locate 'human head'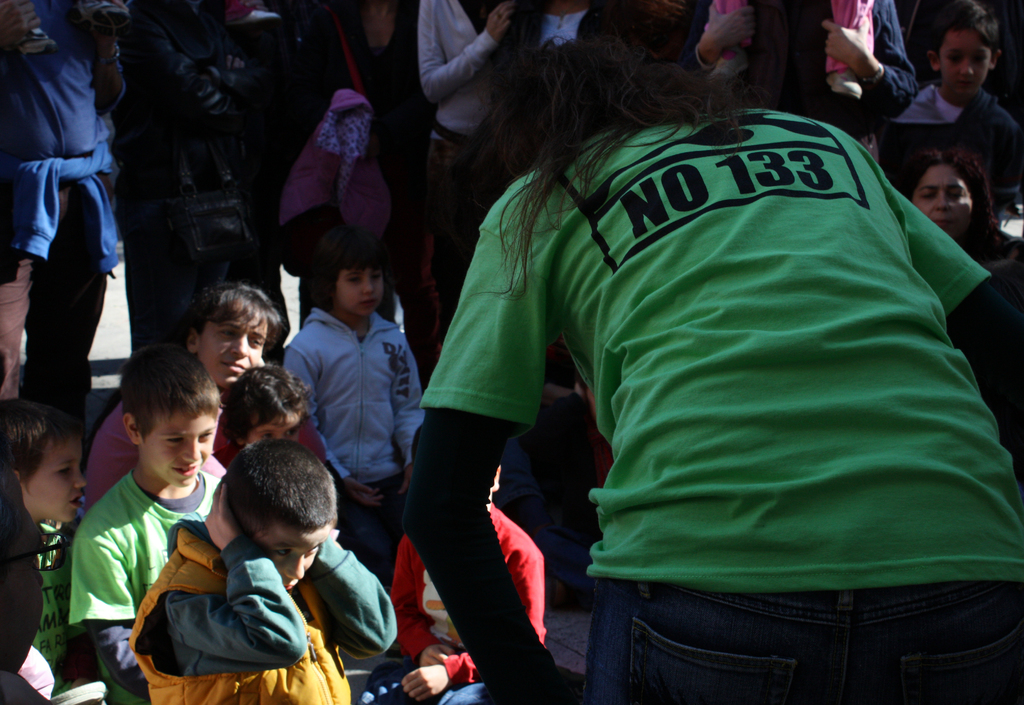
bbox(179, 289, 283, 381)
